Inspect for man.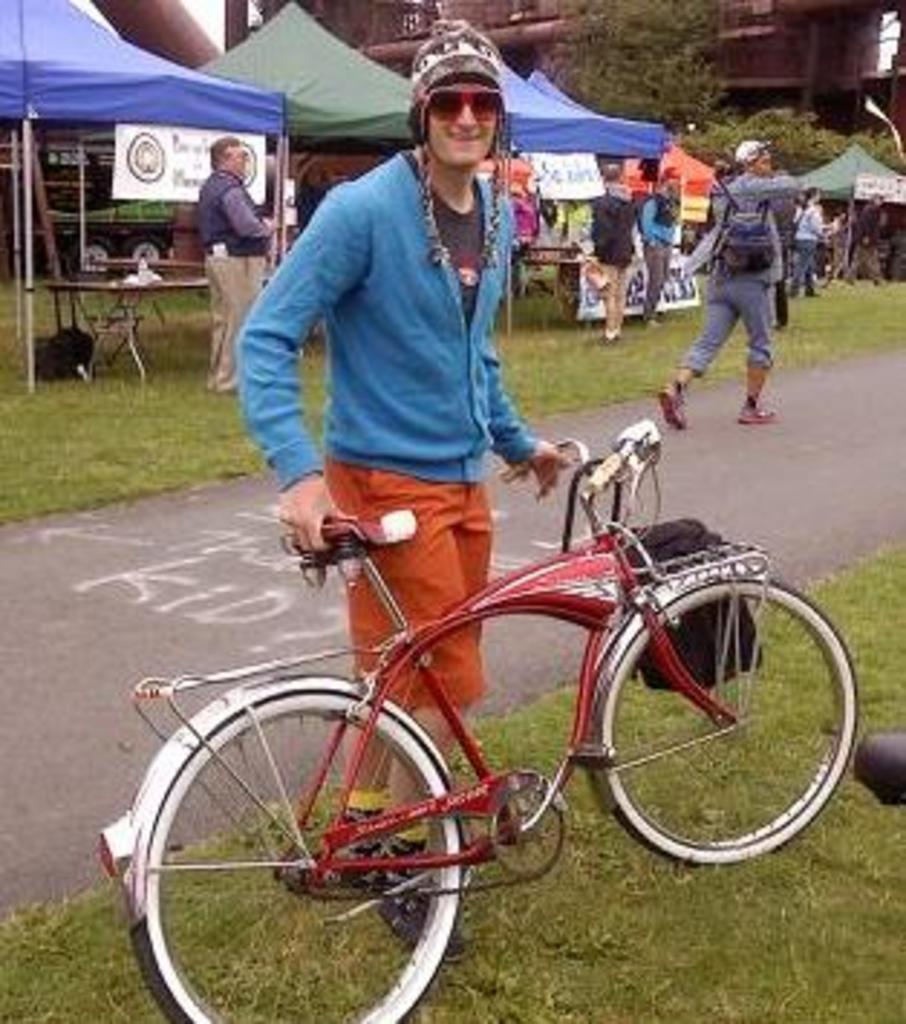
Inspection: <box>678,156,808,412</box>.
